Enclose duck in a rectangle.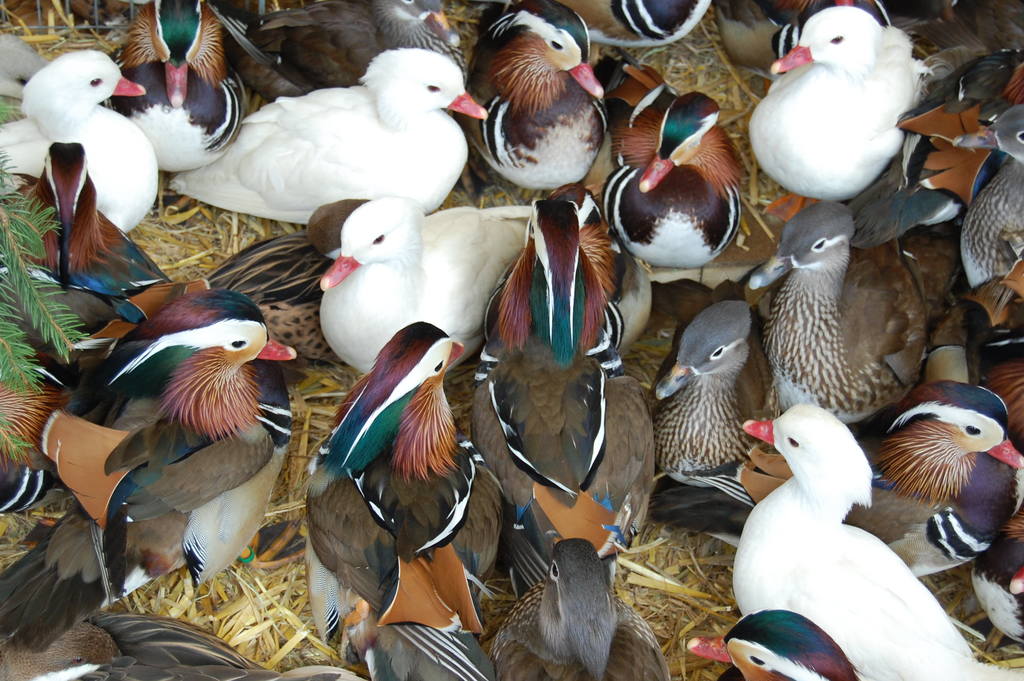
locate(111, 0, 260, 186).
